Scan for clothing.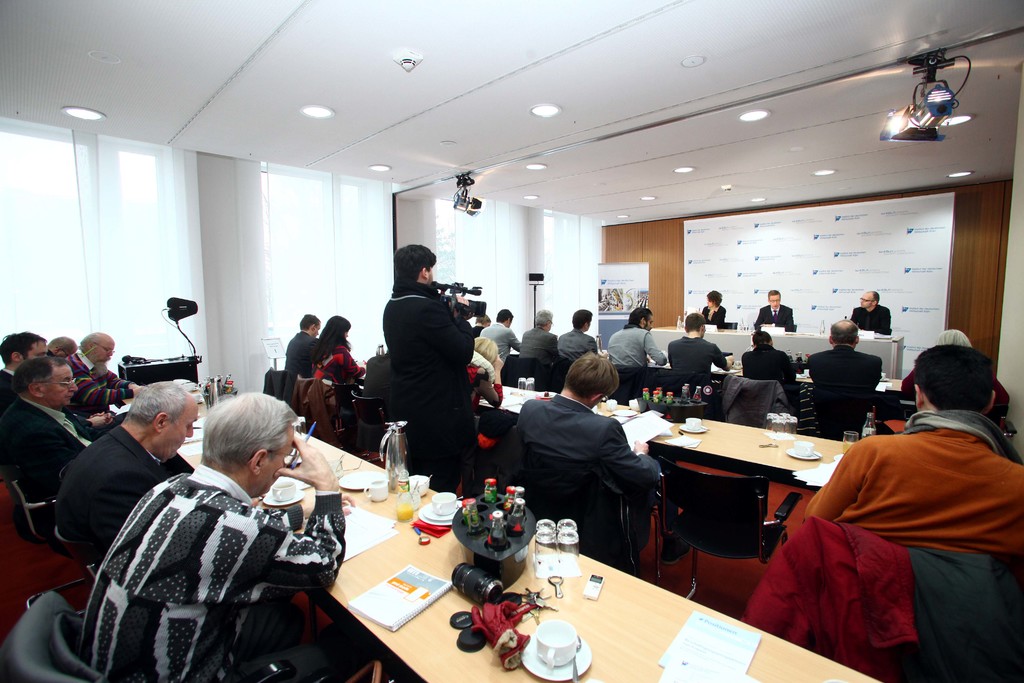
Scan result: <region>797, 338, 897, 438</region>.
